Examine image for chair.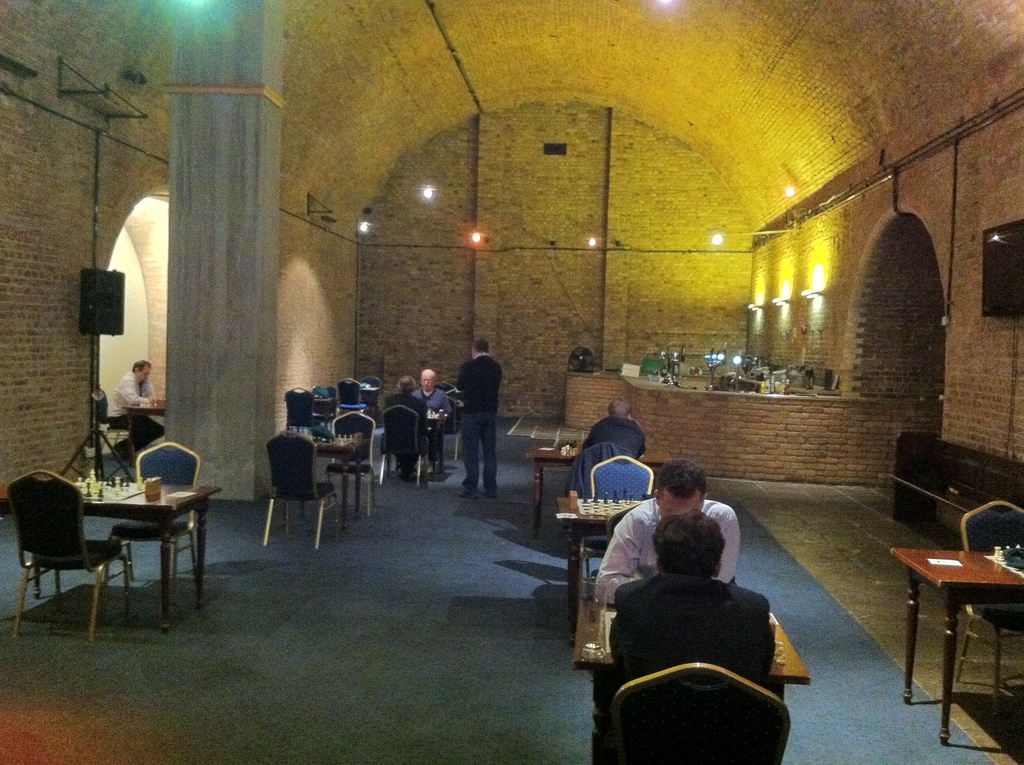
Examination result: region(378, 406, 427, 487).
